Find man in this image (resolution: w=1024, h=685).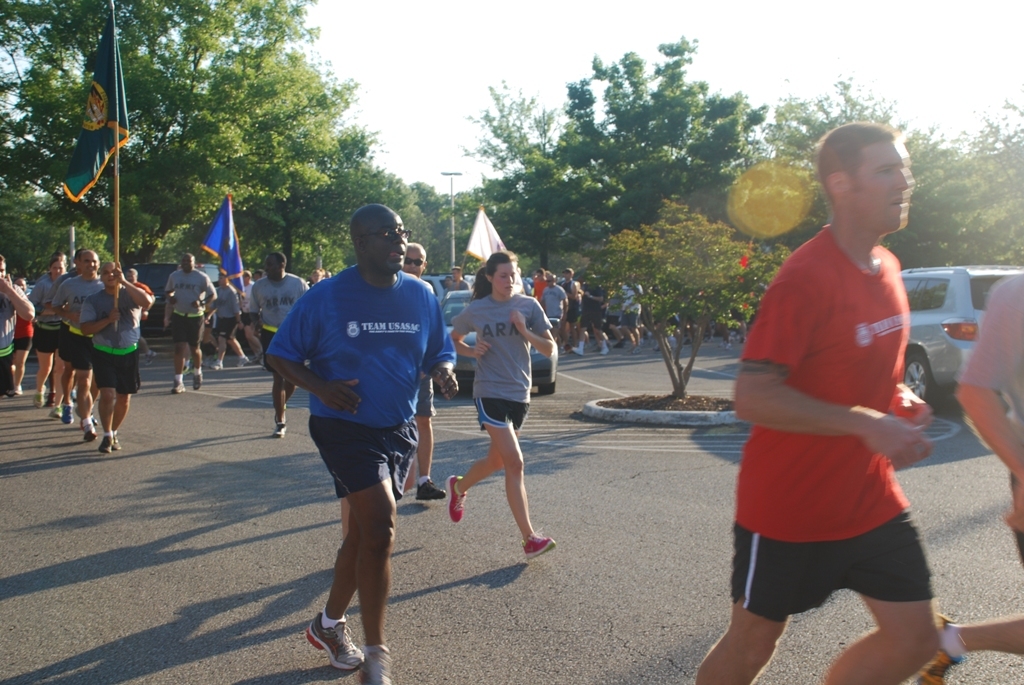
locate(166, 249, 222, 389).
